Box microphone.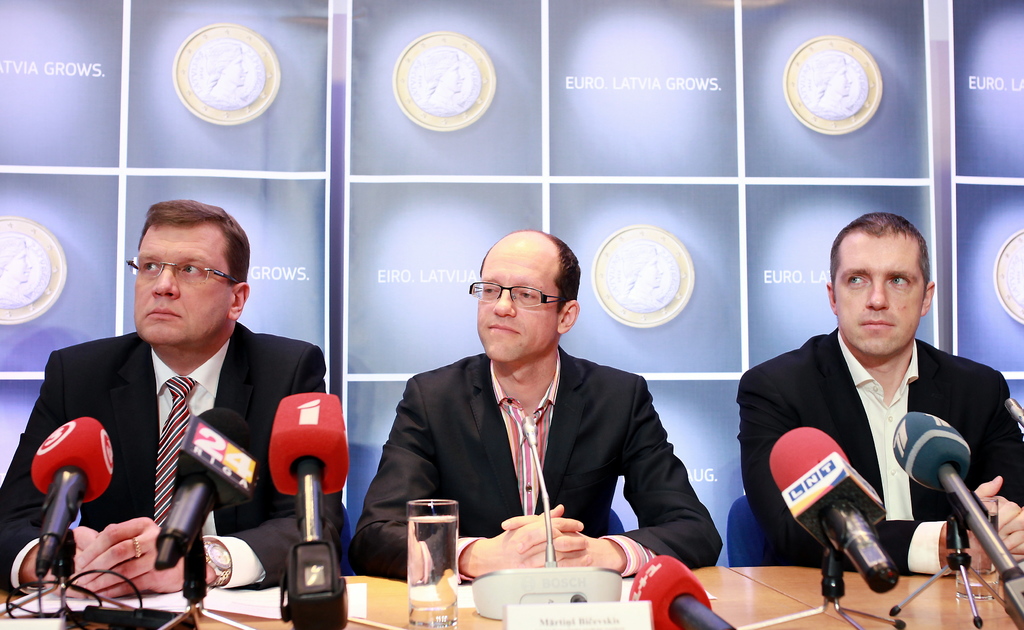
l=767, t=419, r=900, b=595.
